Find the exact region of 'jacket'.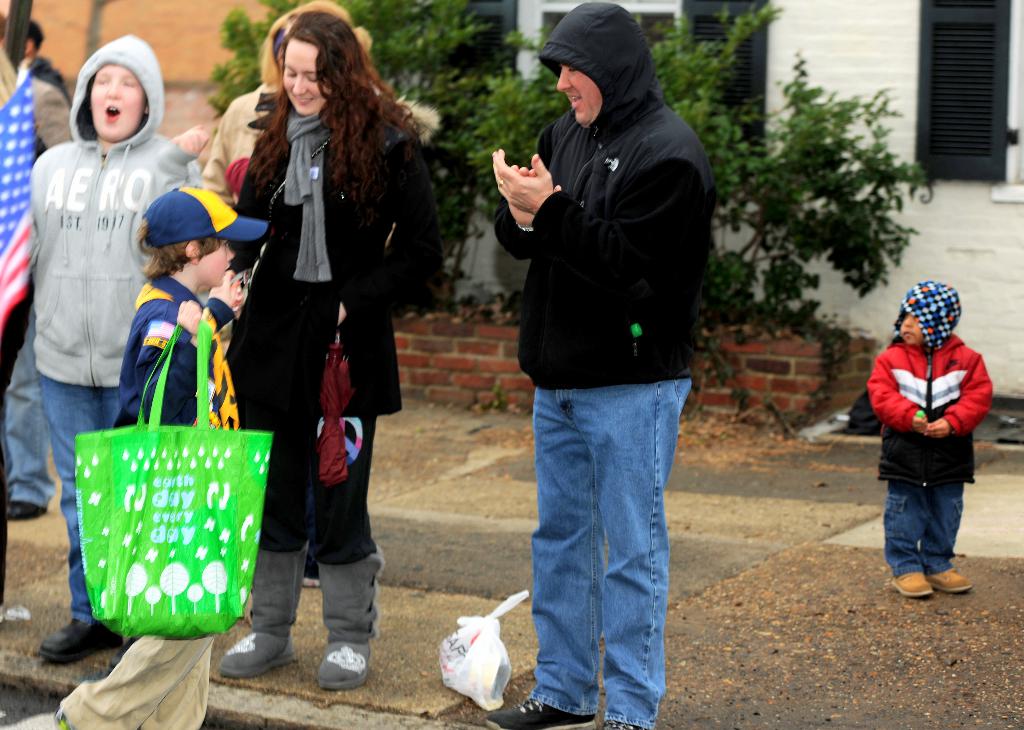
Exact region: [216,113,449,428].
